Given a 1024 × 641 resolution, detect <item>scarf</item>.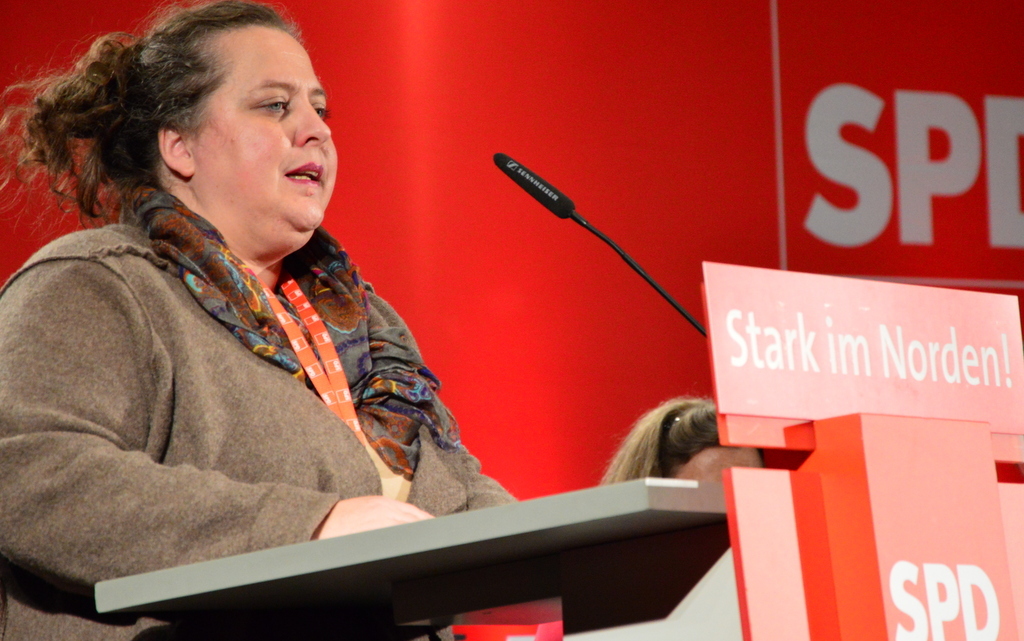
select_region(121, 181, 449, 471).
